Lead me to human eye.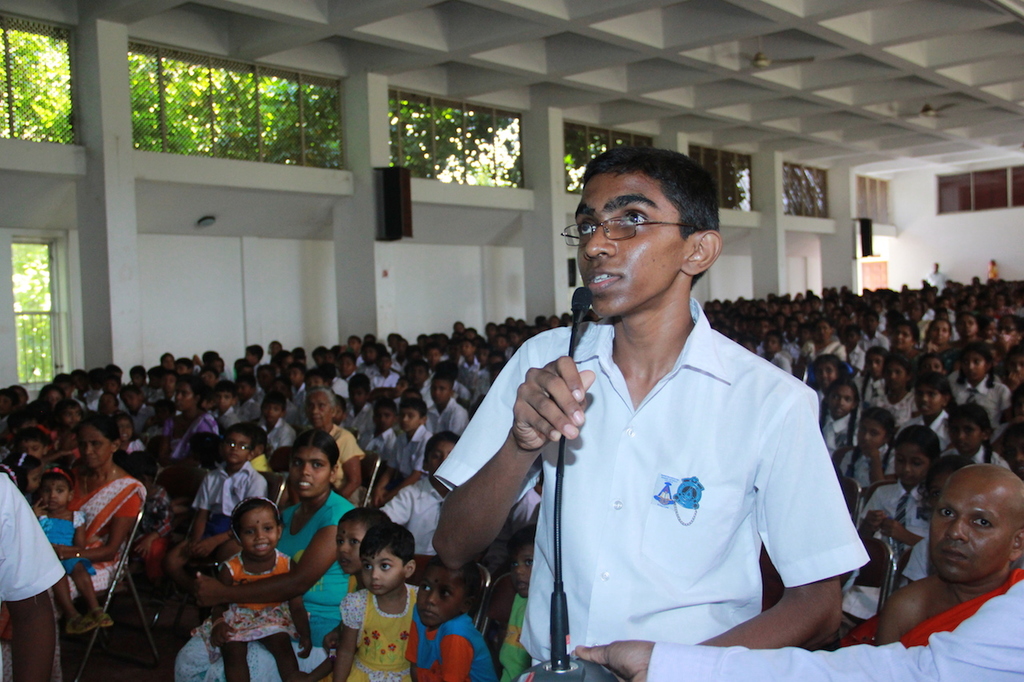
Lead to BBox(910, 457, 922, 467).
